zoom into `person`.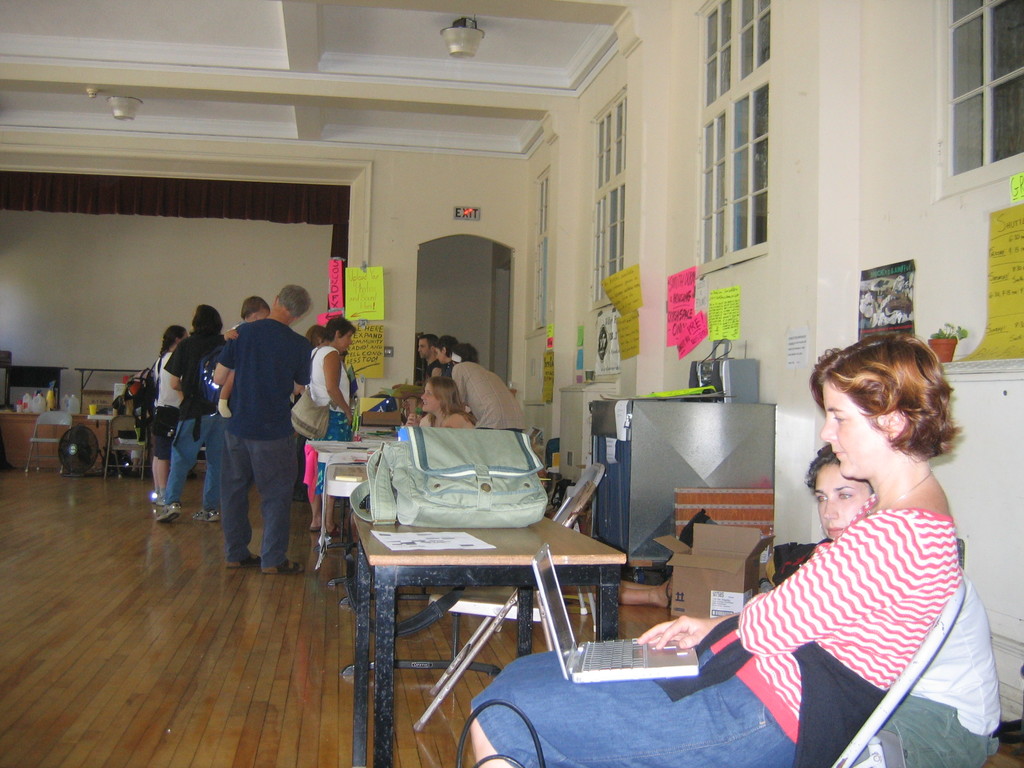
Zoom target: {"x1": 155, "y1": 323, "x2": 188, "y2": 506}.
